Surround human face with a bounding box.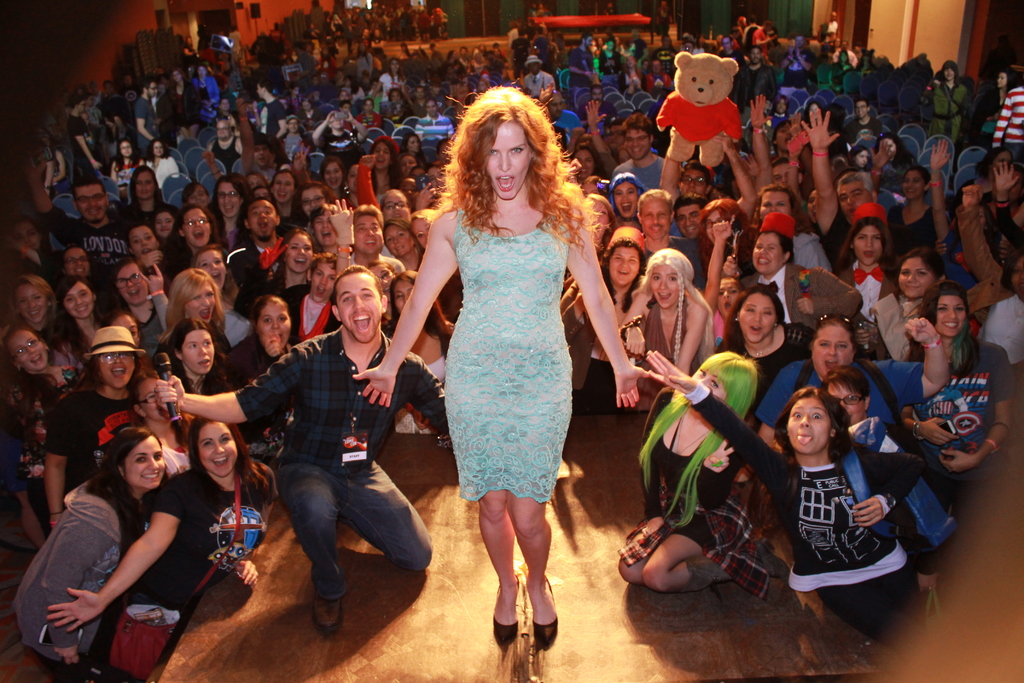
<bbox>305, 186, 328, 215</bbox>.
